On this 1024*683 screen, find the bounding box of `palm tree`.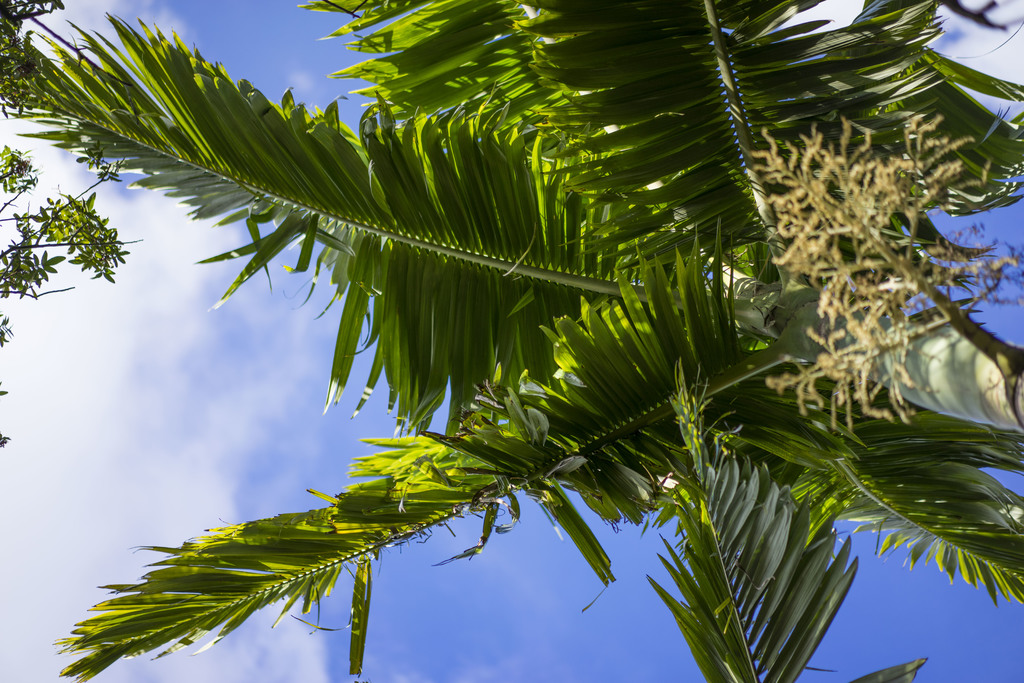
Bounding box: select_region(0, 0, 1023, 682).
